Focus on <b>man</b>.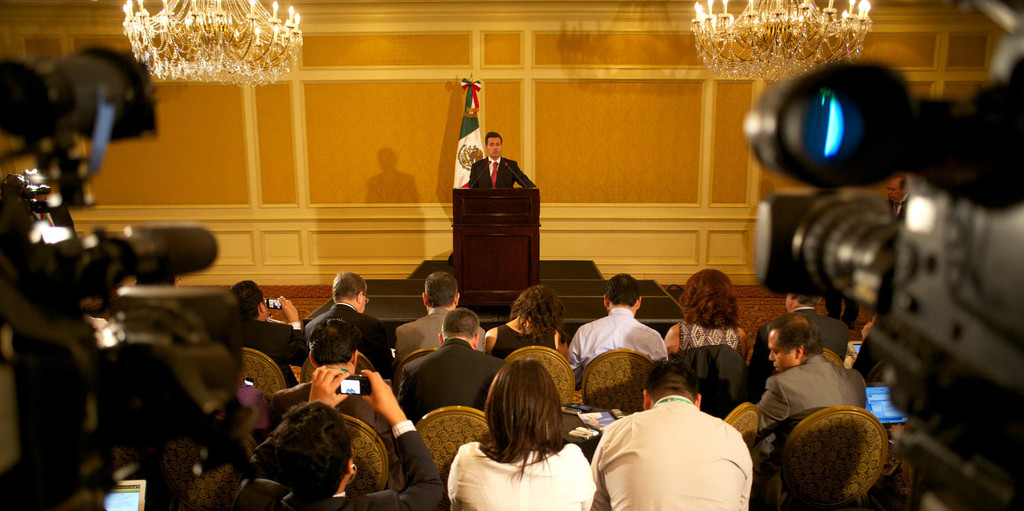
Focused at (748,291,850,363).
